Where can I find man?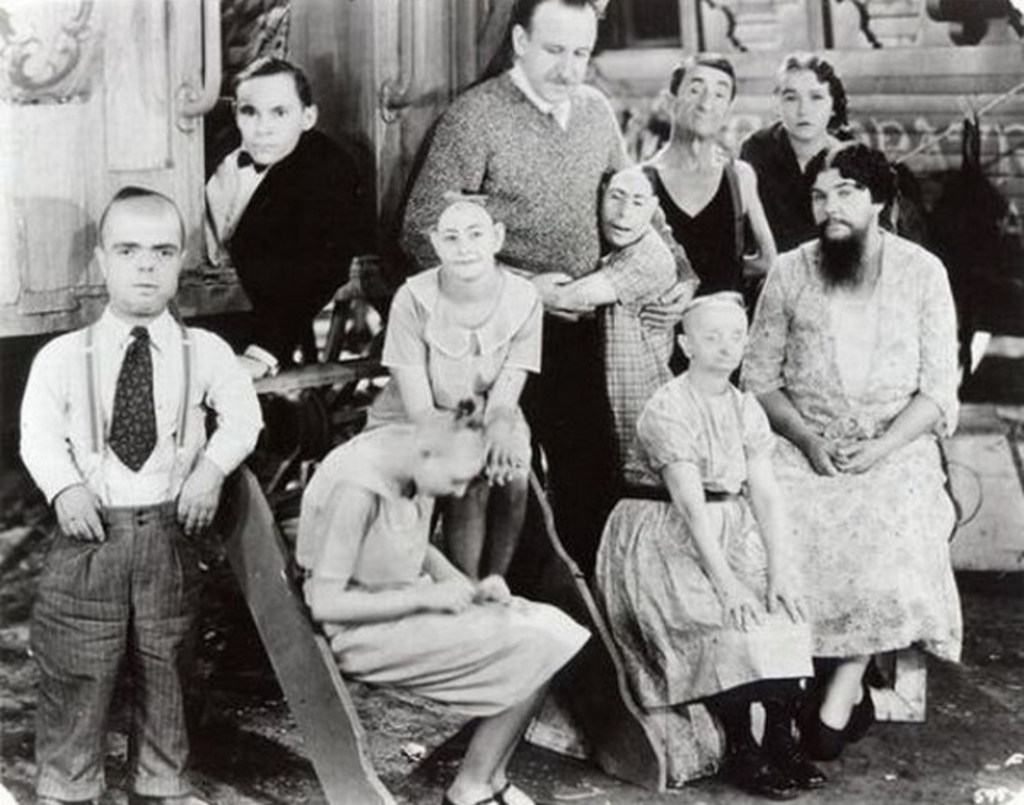
You can find it at x1=370 y1=0 x2=635 y2=552.
